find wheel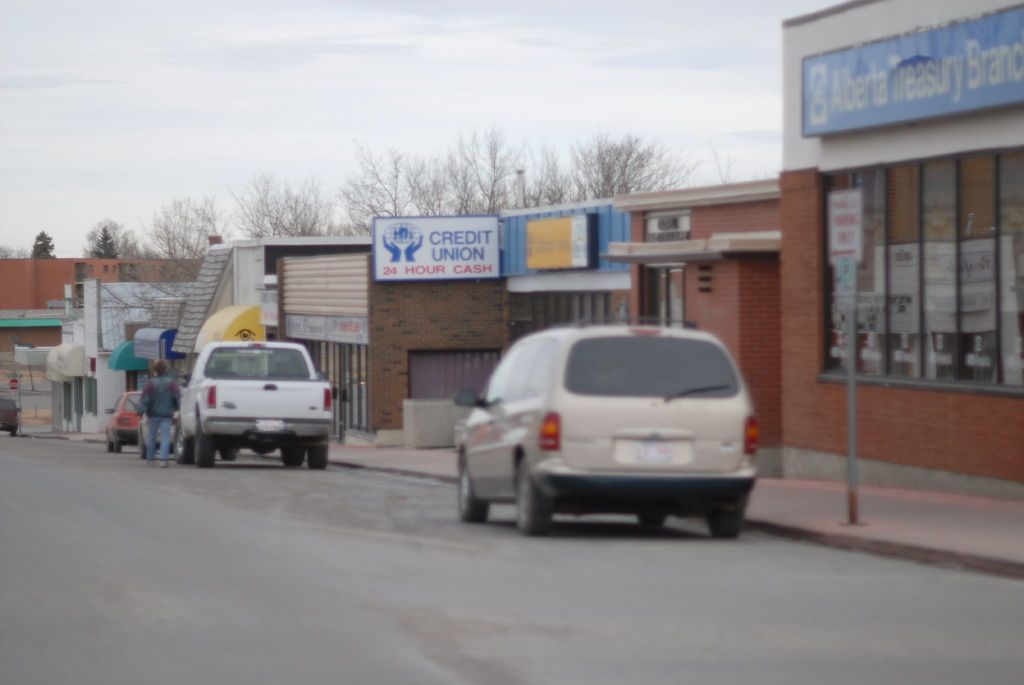
detection(283, 447, 305, 472)
